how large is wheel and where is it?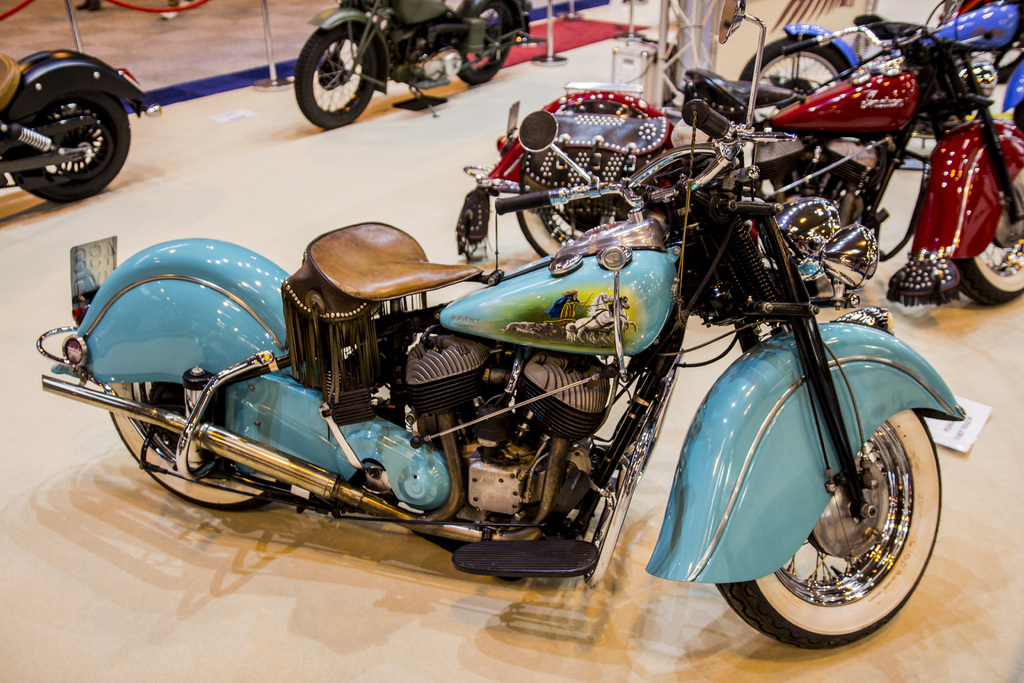
Bounding box: bbox=[6, 89, 131, 198].
